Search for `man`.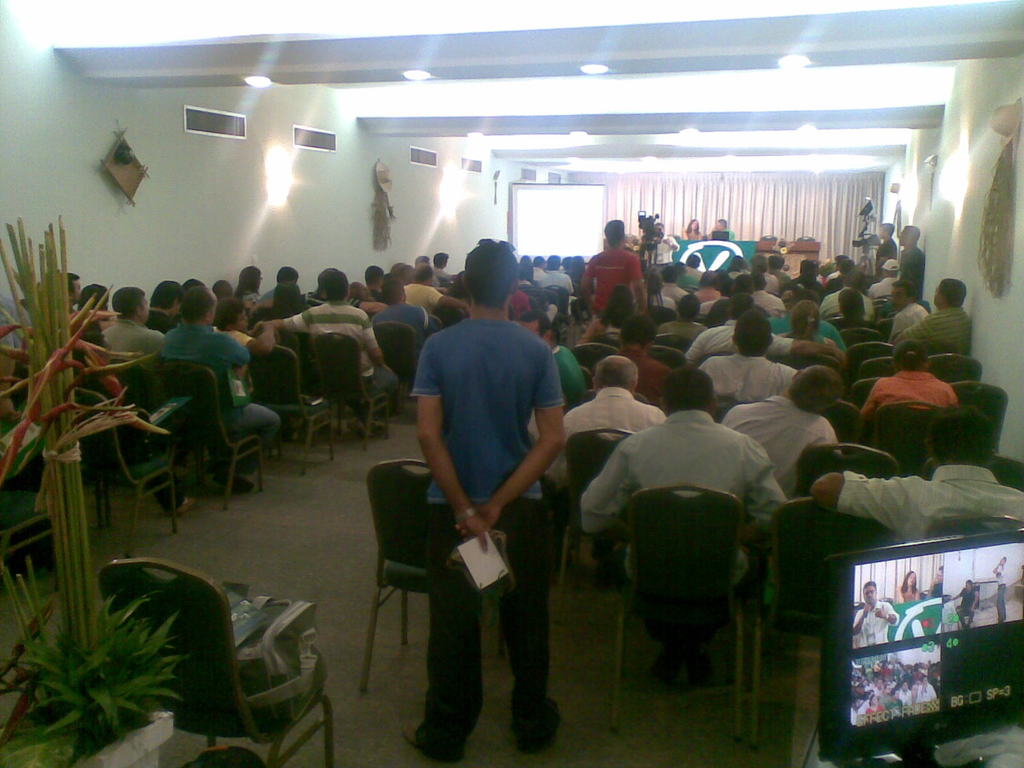
Found at left=895, top=221, right=925, bottom=290.
